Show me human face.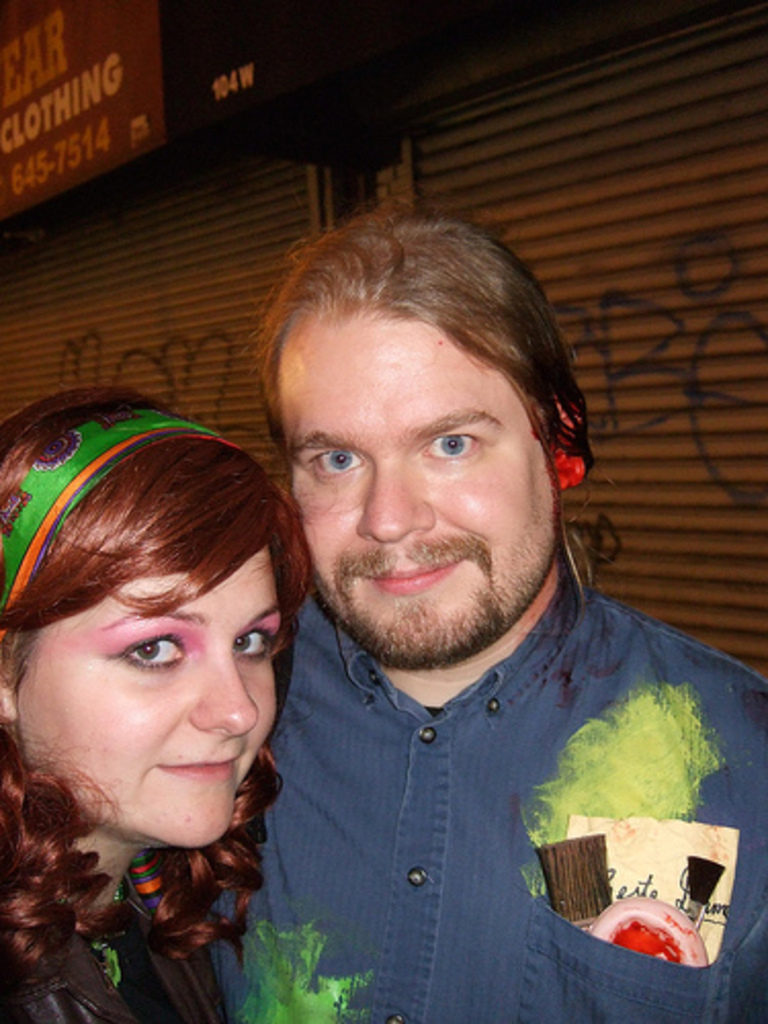
human face is here: 287 313 555 666.
